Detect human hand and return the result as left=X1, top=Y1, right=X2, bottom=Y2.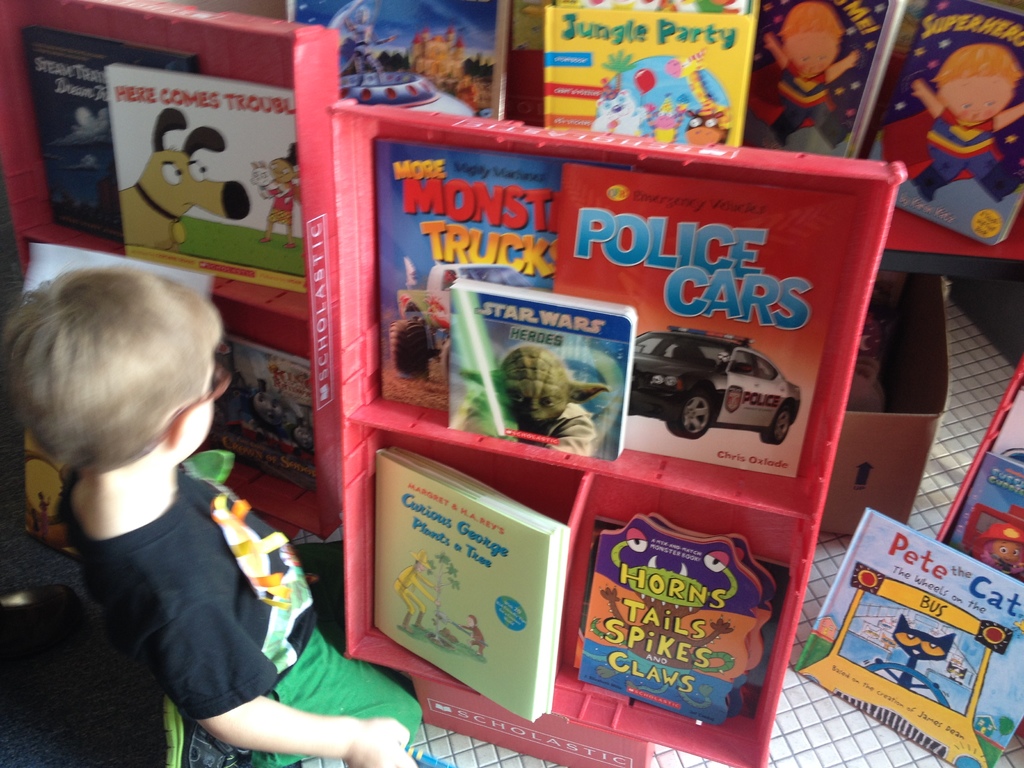
left=456, top=621, right=464, bottom=629.
